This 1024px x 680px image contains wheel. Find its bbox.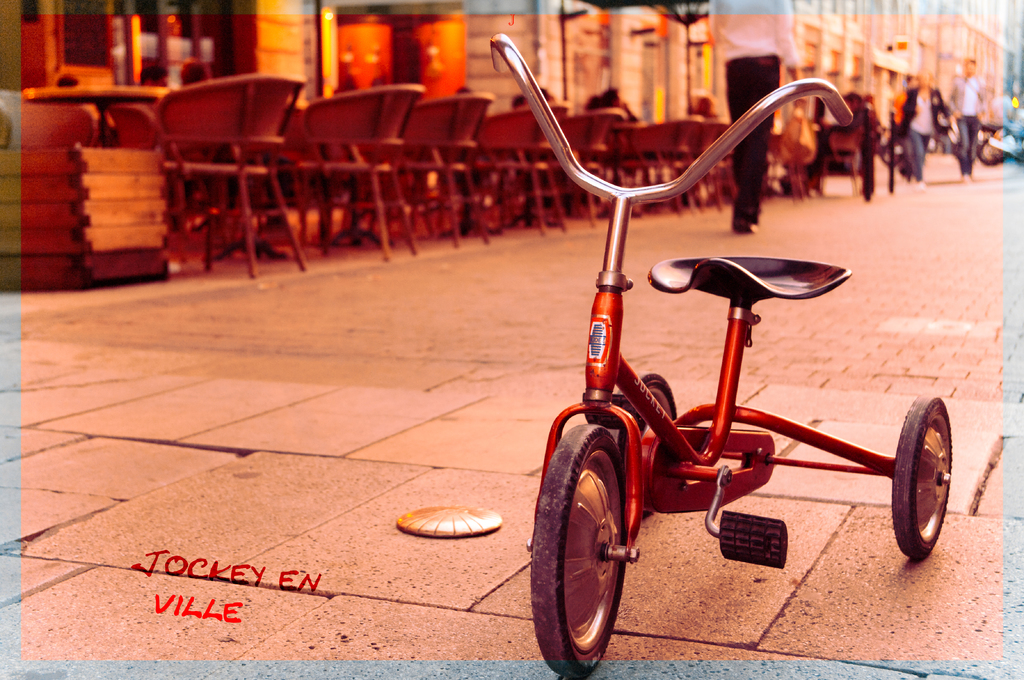
[left=527, top=422, right=636, bottom=677].
